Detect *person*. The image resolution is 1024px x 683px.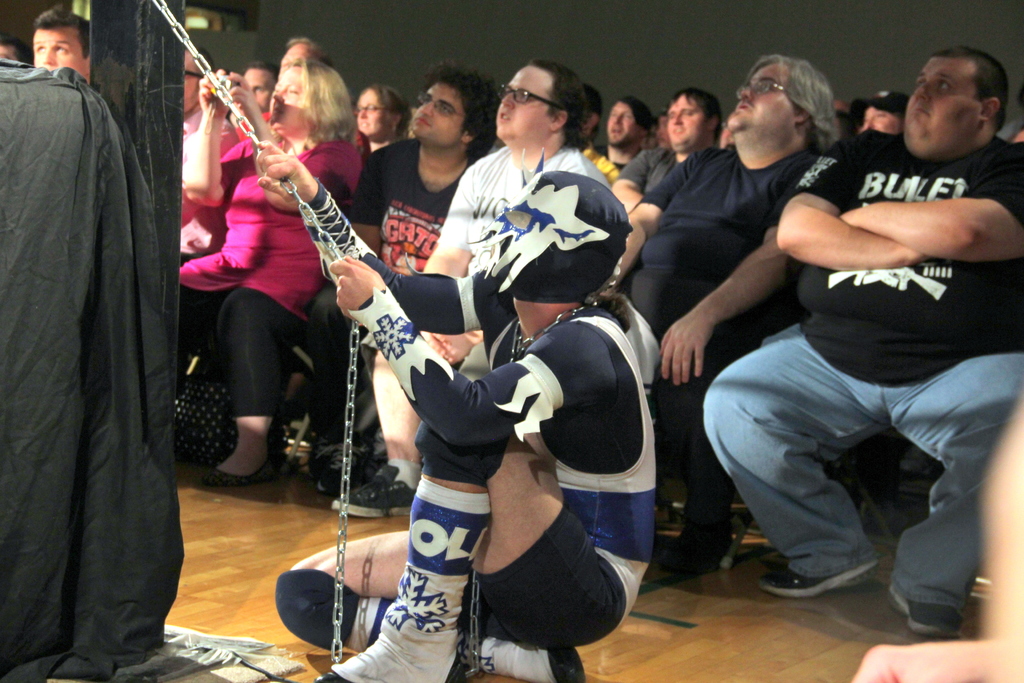
<region>333, 56, 611, 516</region>.
